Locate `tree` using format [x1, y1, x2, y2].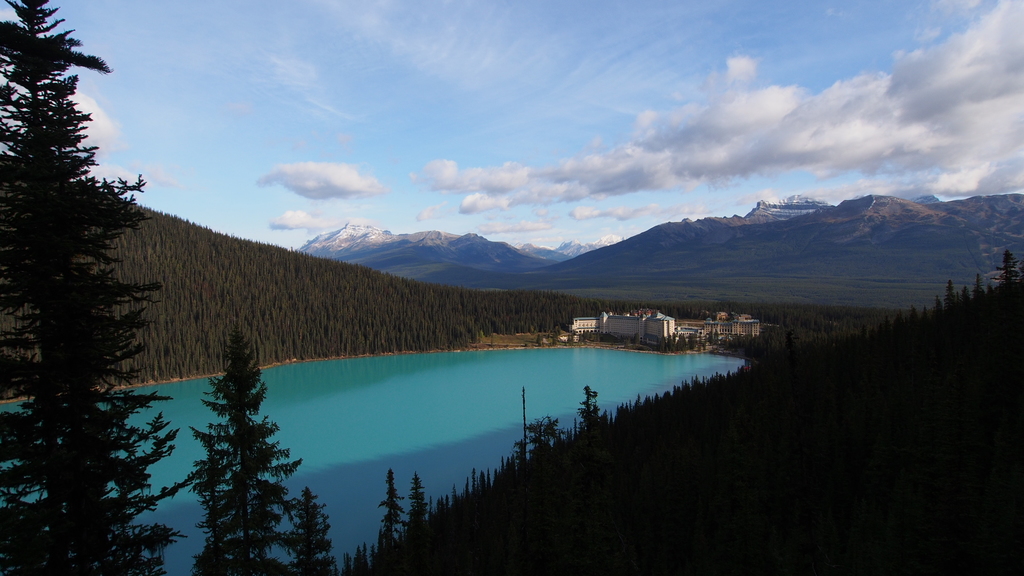
[182, 335, 292, 559].
